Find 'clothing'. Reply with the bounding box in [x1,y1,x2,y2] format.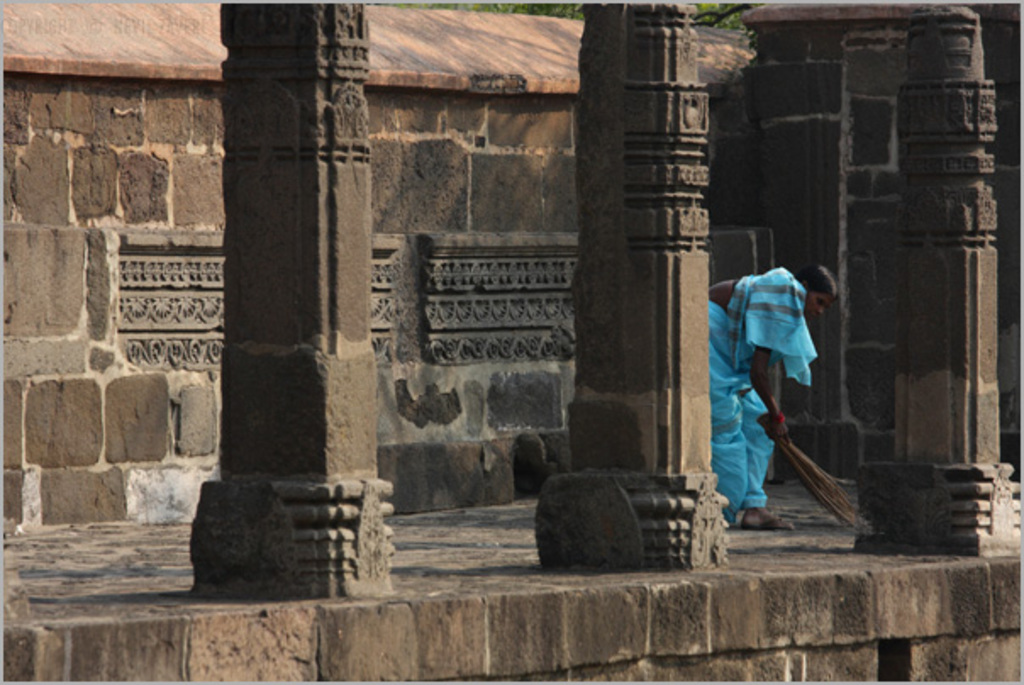
[704,266,844,531].
